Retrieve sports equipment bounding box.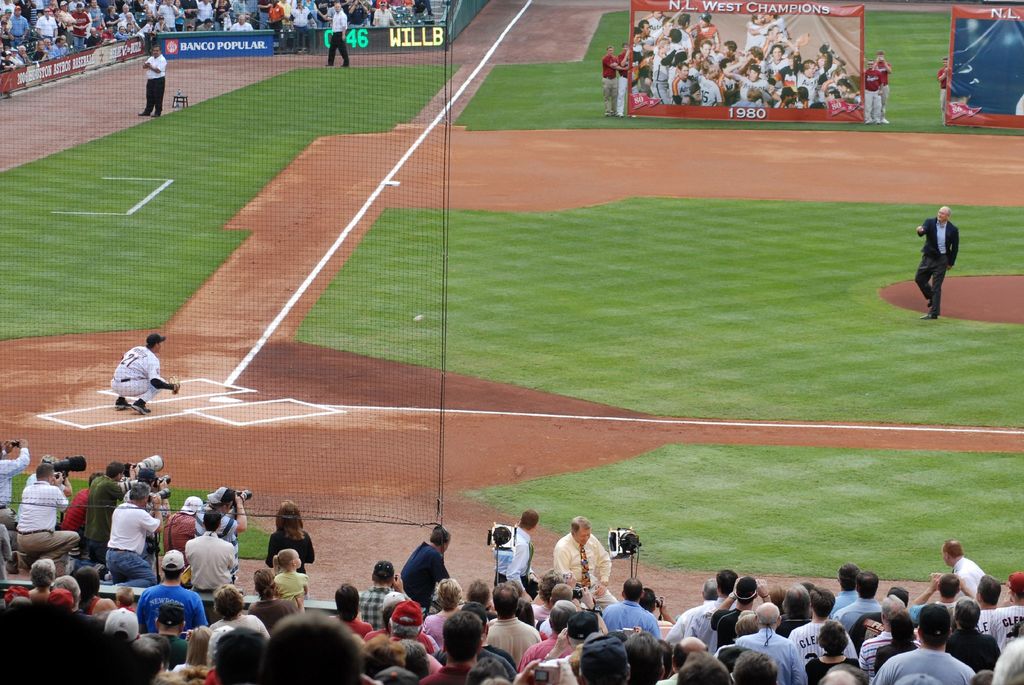
Bounding box: x1=170 y1=374 x2=182 y2=392.
